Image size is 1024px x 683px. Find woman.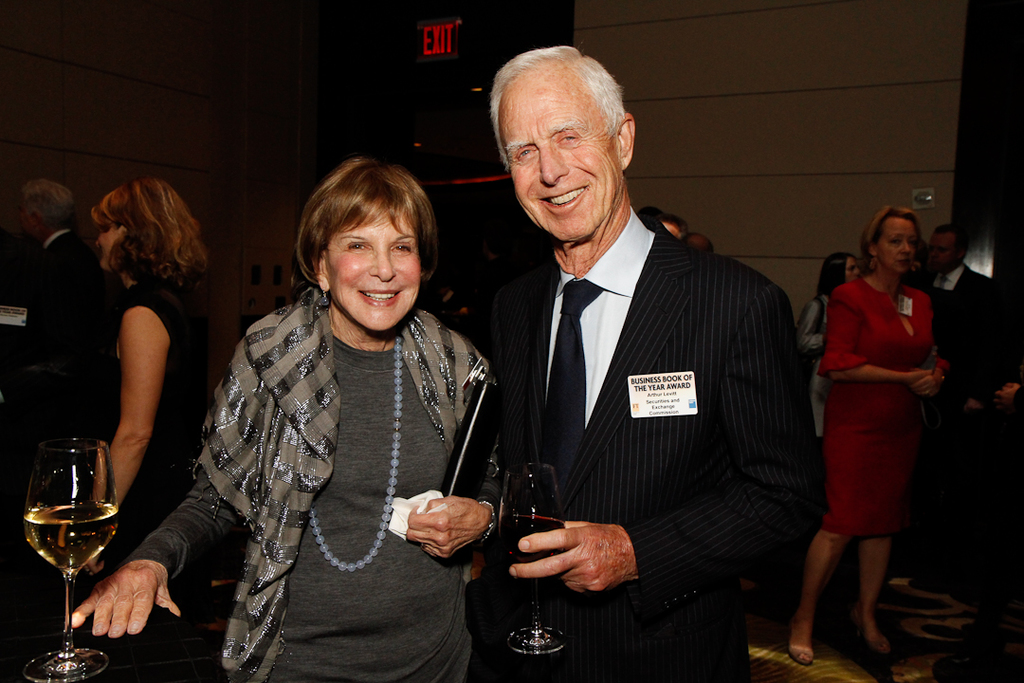
locate(58, 174, 212, 682).
